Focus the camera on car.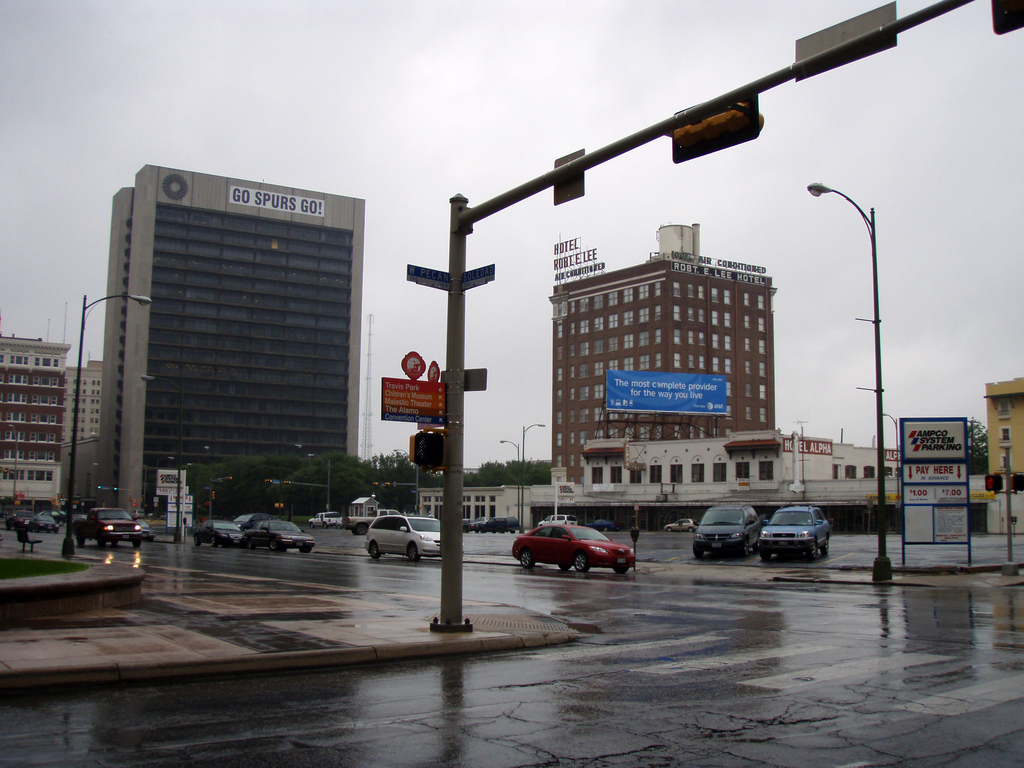
Focus region: [308,514,342,529].
